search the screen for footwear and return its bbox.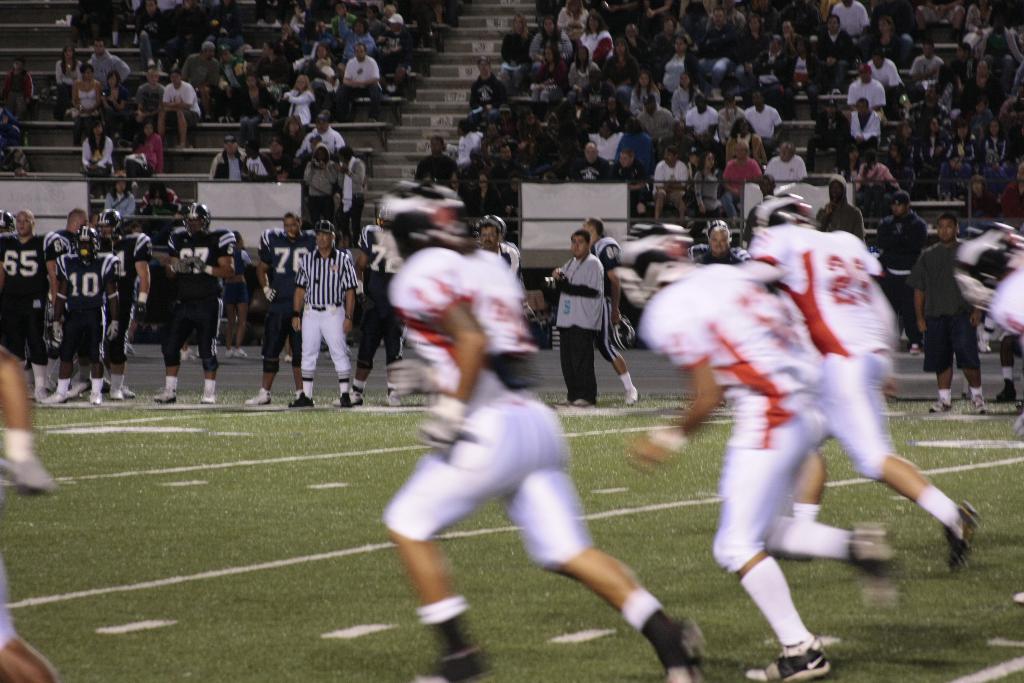
Found: detection(998, 378, 1018, 400).
